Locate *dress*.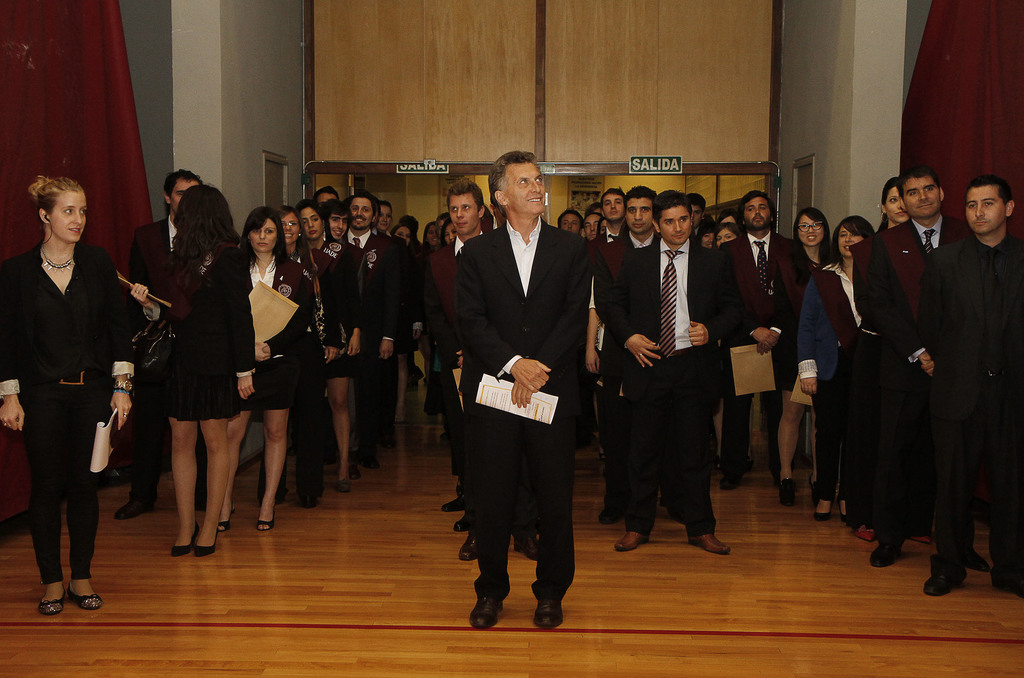
Bounding box: Rect(16, 220, 132, 541).
